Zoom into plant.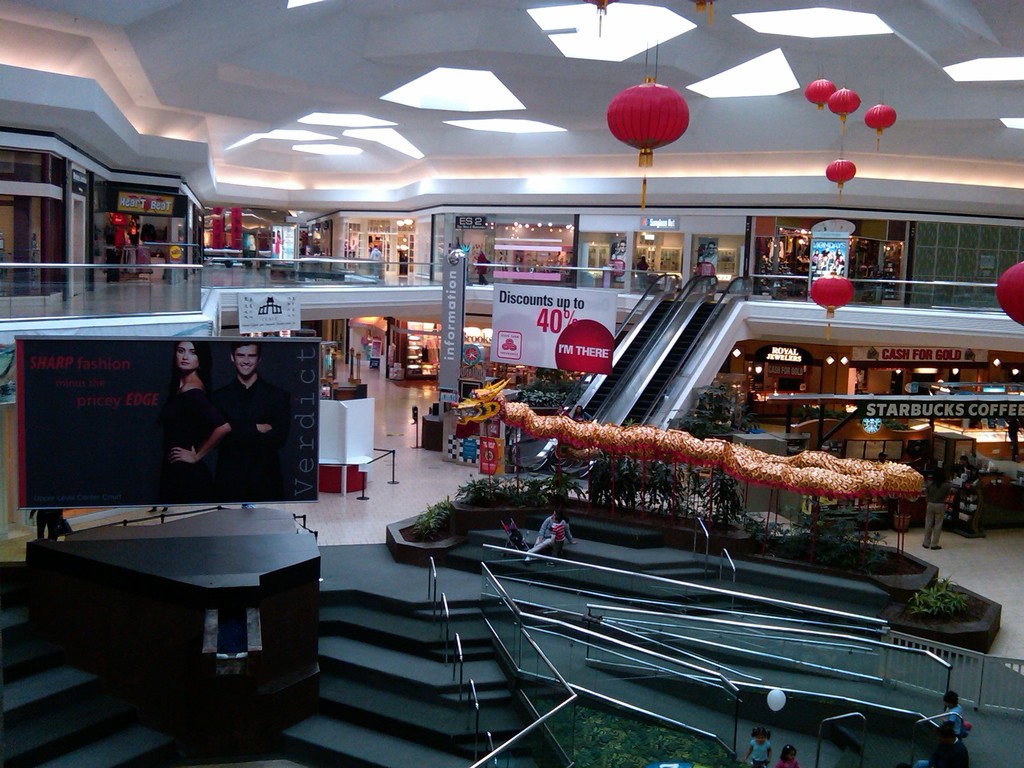
Zoom target: bbox=(664, 380, 760, 438).
